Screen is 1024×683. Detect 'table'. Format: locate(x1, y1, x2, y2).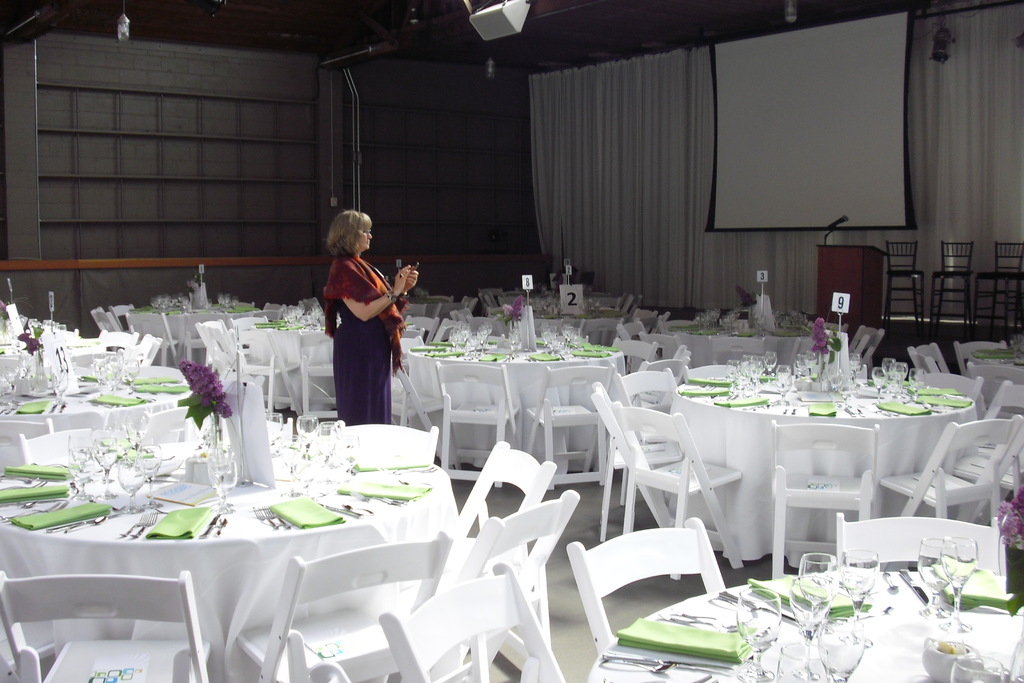
locate(0, 328, 155, 367).
